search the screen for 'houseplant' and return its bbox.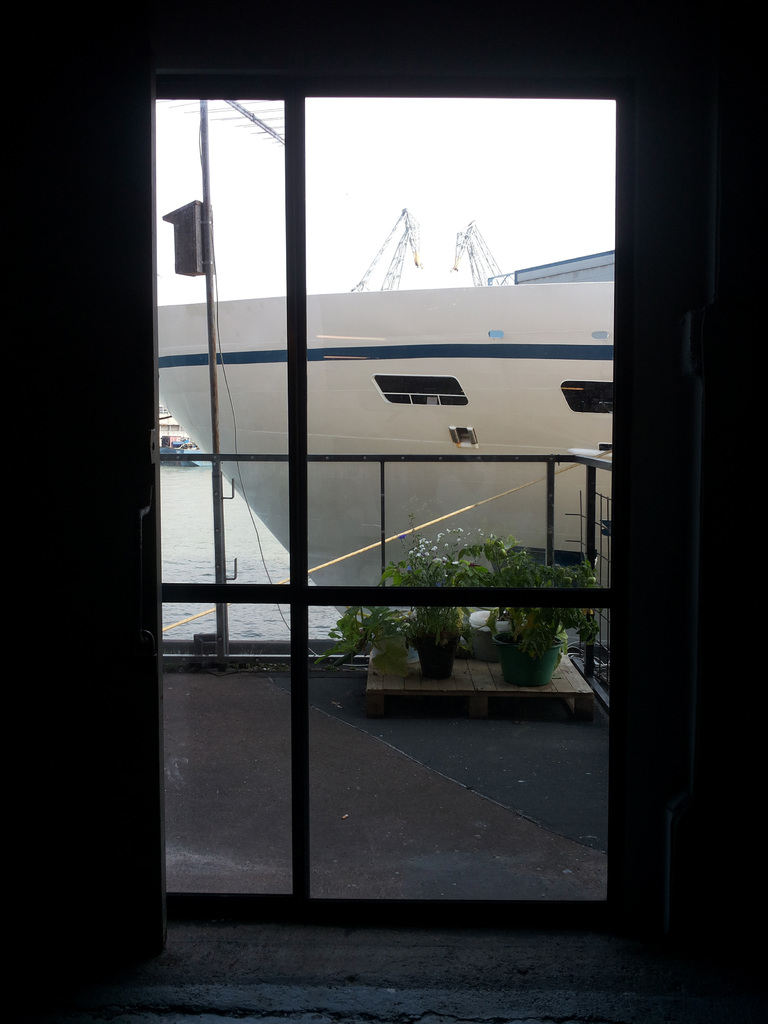
Found: locate(387, 531, 483, 673).
